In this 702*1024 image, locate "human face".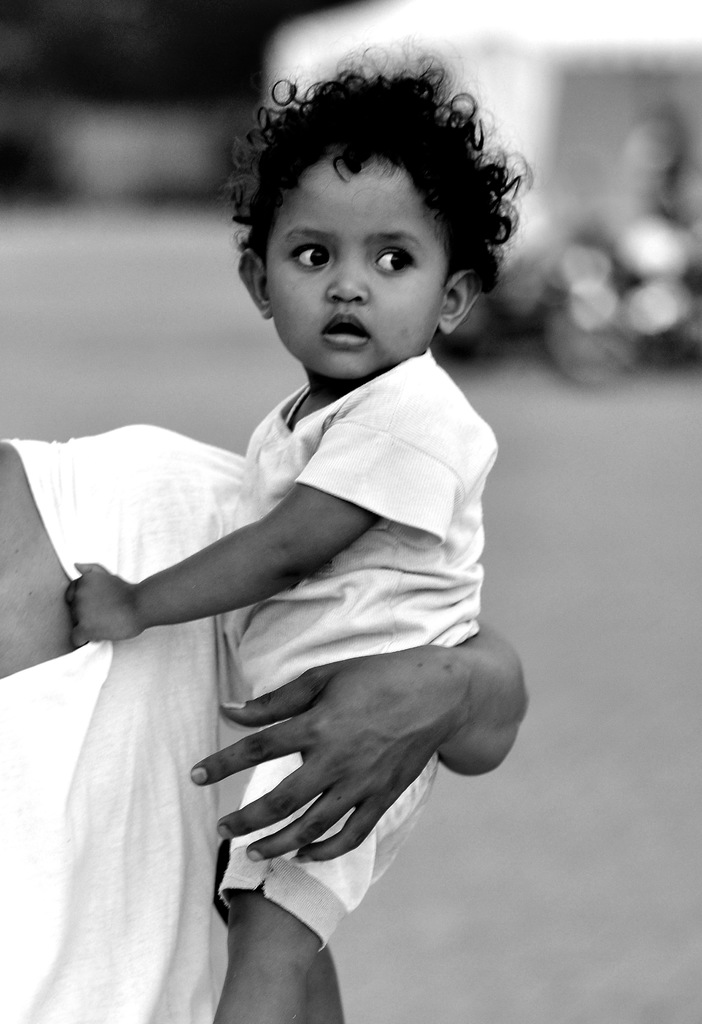
Bounding box: [248, 164, 444, 358].
